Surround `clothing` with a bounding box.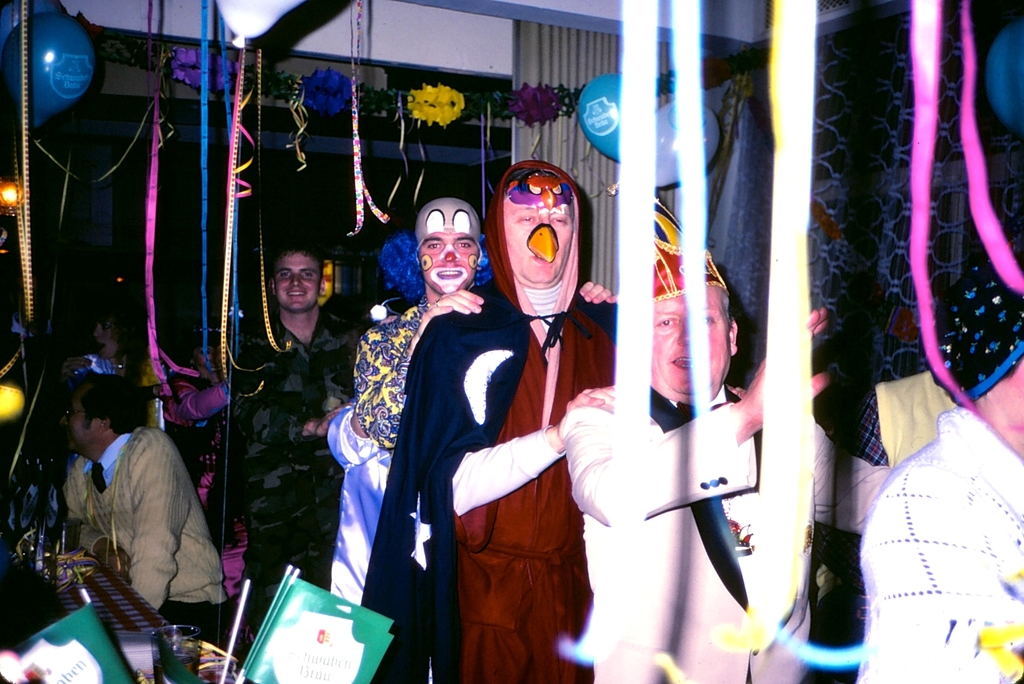
{"left": 58, "top": 402, "right": 219, "bottom": 634}.
